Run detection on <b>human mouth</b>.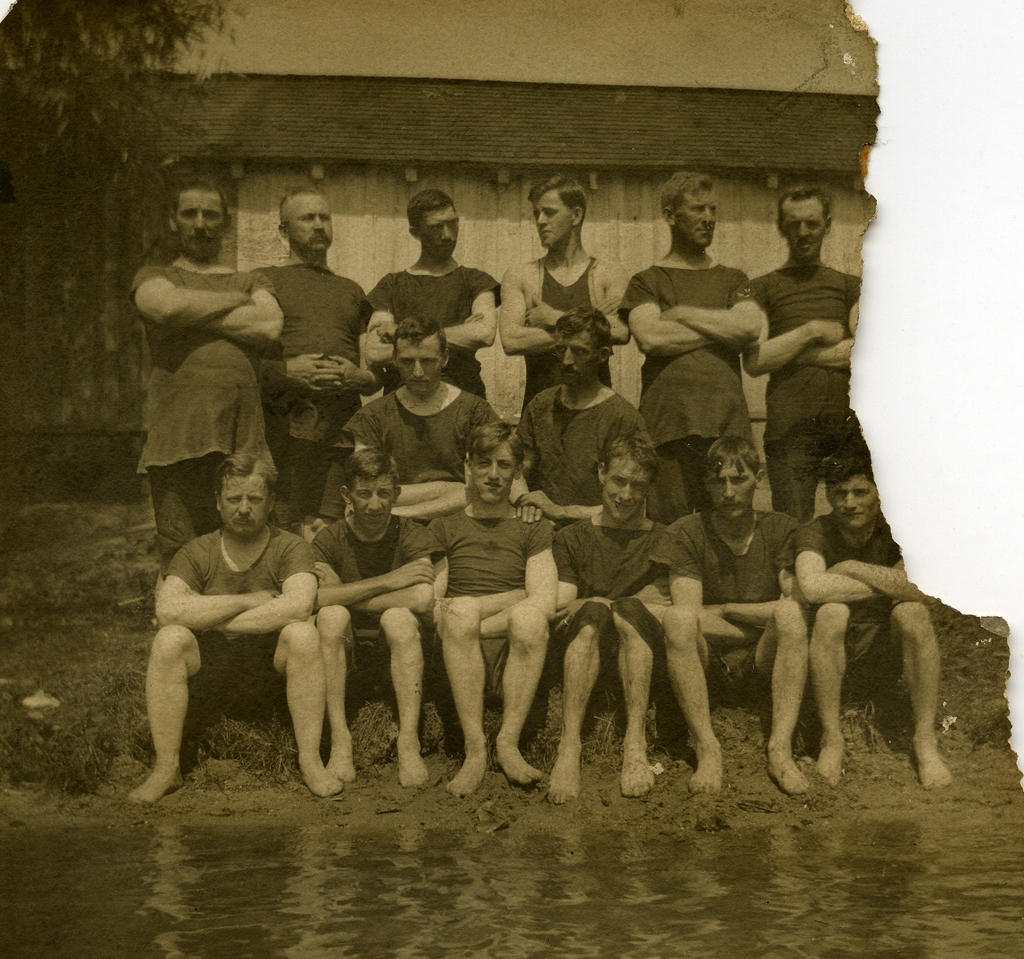
Result: region(442, 241, 454, 253).
